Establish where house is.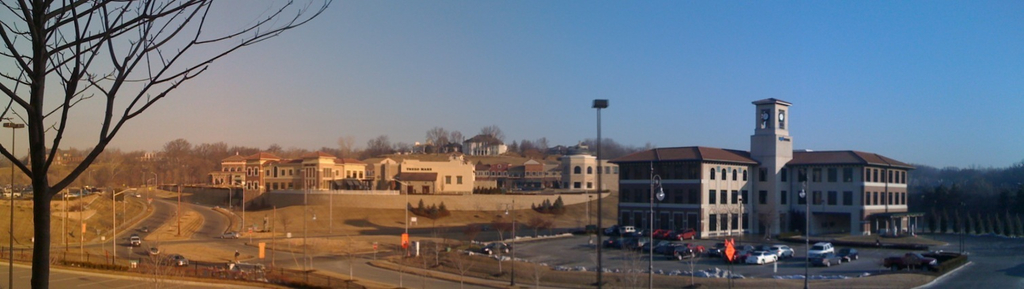
Established at bbox=(617, 133, 753, 242).
